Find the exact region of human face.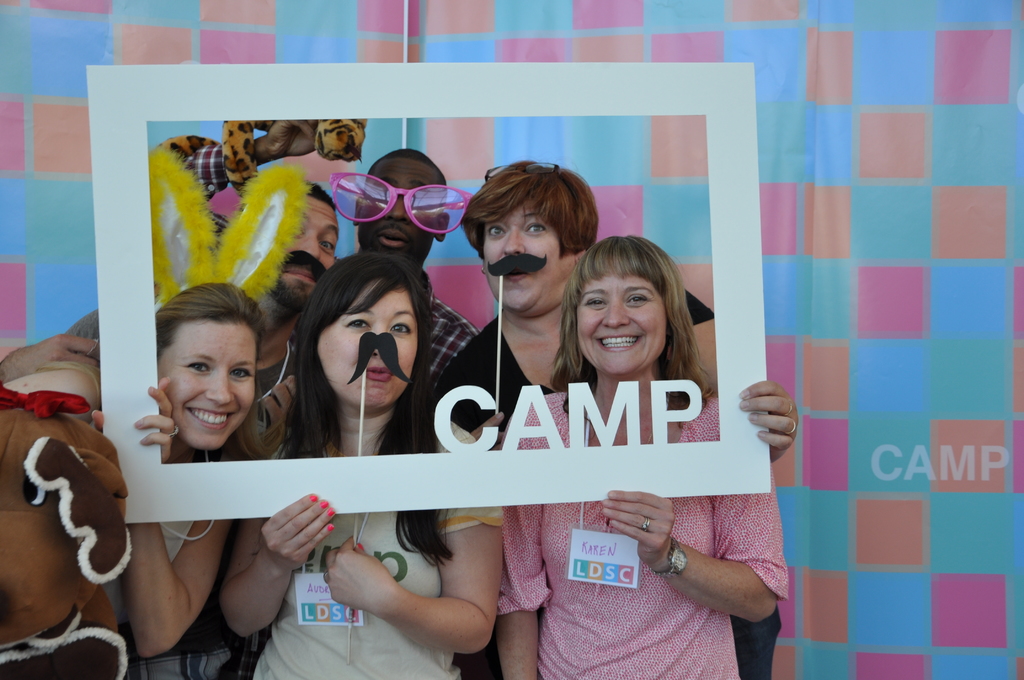
Exact region: box=[163, 312, 254, 445].
